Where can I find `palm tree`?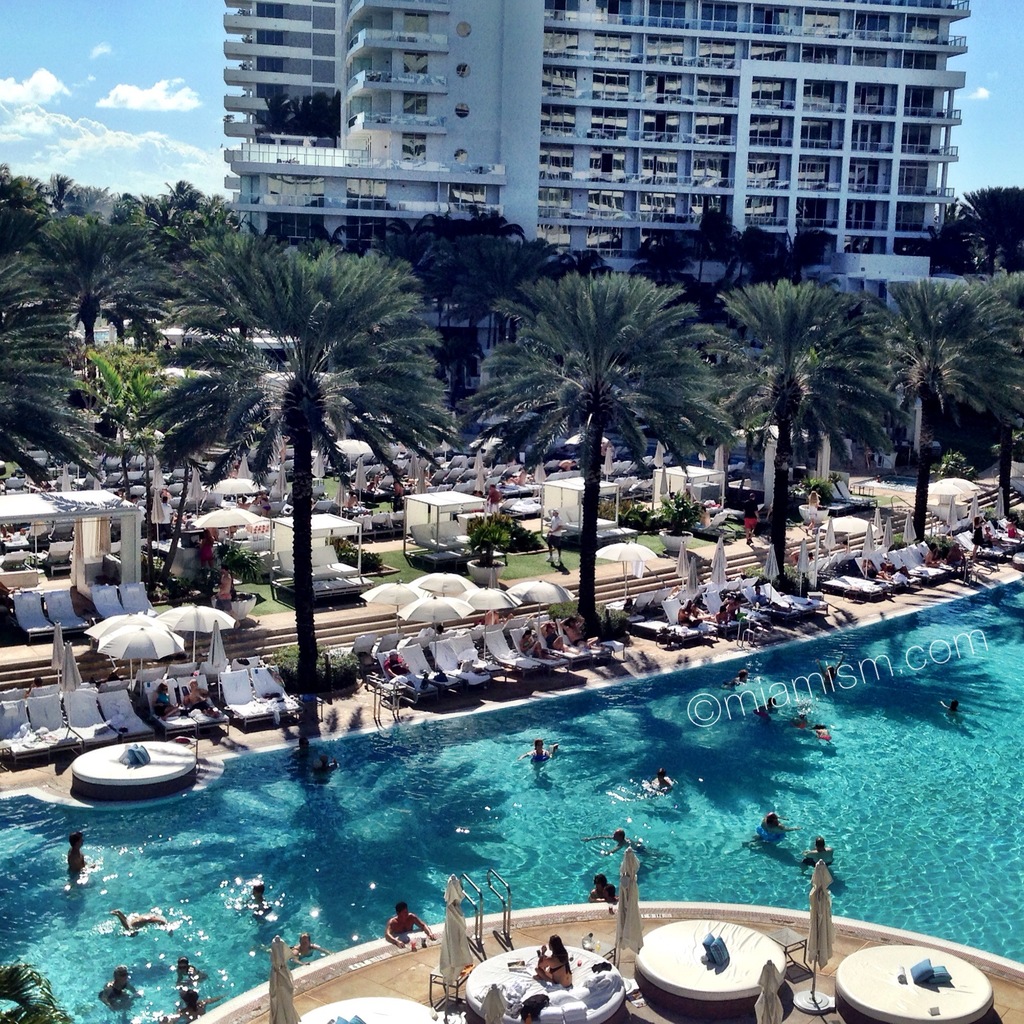
You can find it at crop(0, 283, 88, 509).
